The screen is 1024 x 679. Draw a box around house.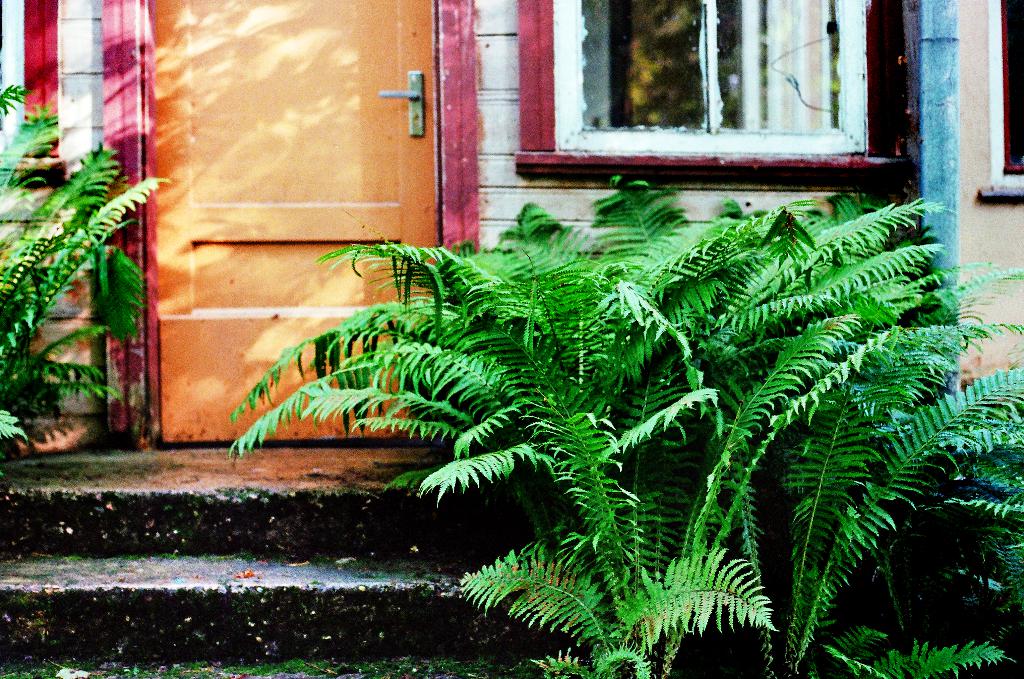
{"left": 0, "top": 0, "right": 1023, "bottom": 678}.
